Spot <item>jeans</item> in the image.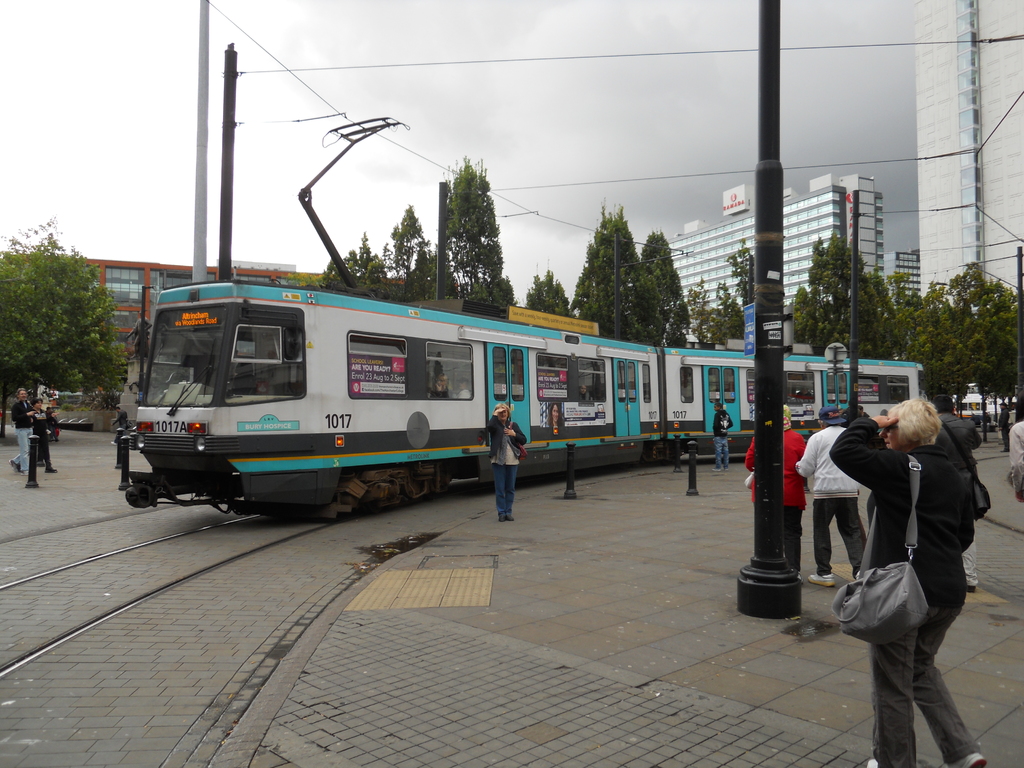
<item>jeans</item> found at bbox=[714, 435, 731, 470].
